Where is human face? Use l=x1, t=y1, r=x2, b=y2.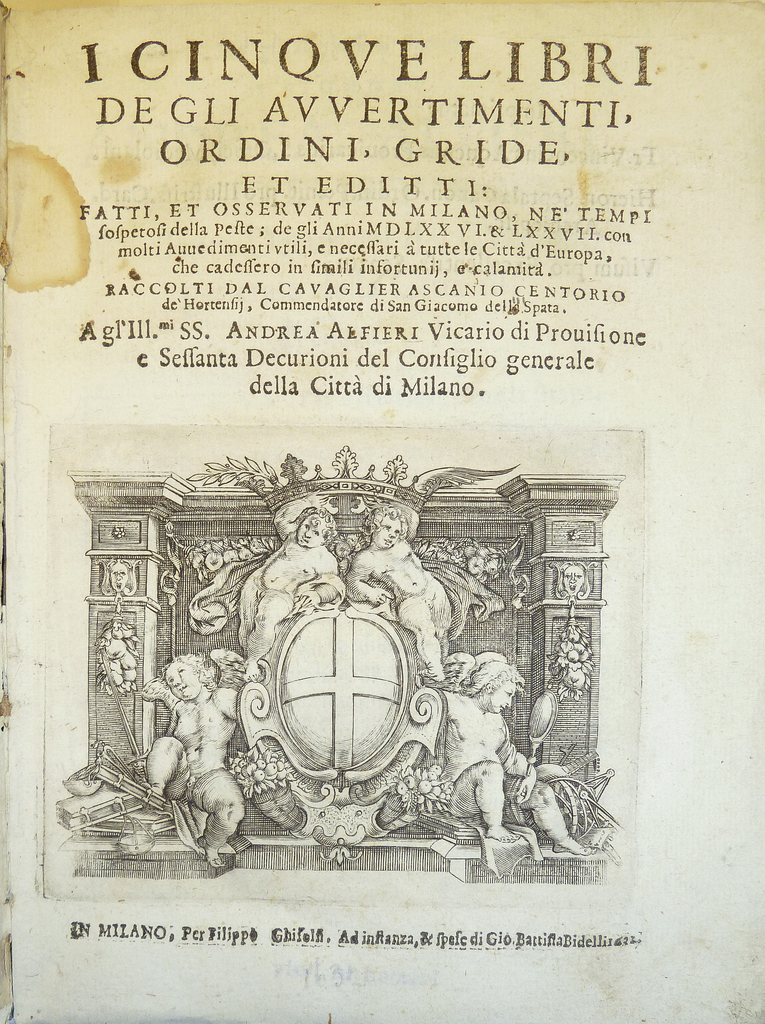
l=294, t=514, r=331, b=547.
